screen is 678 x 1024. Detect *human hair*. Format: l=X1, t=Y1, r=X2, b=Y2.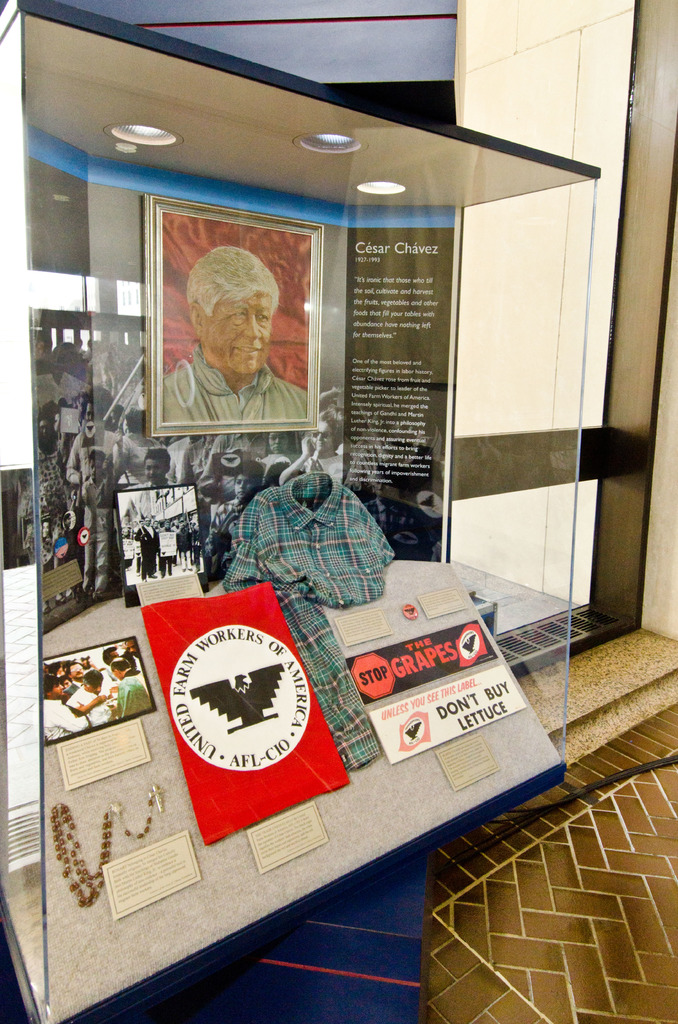
l=193, t=236, r=271, b=335.
